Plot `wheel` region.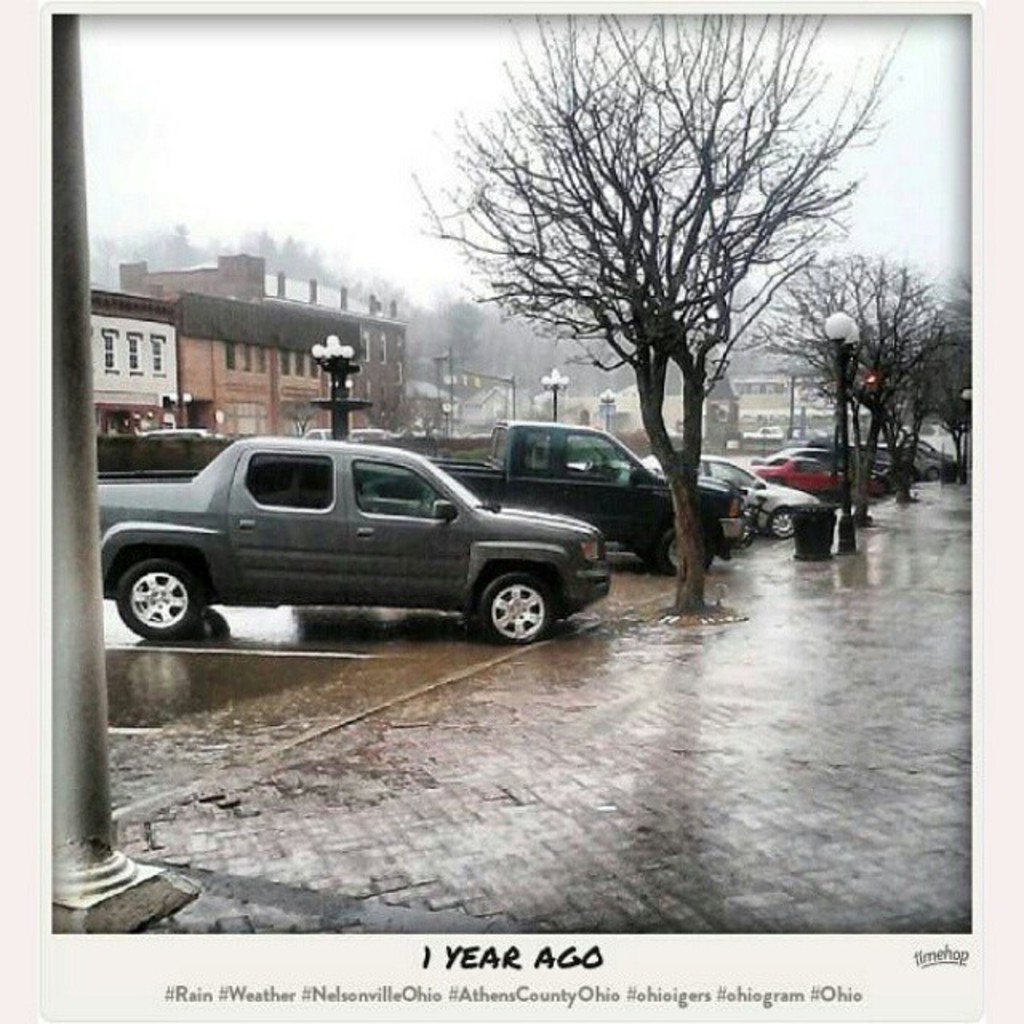
Plotted at [left=651, top=528, right=712, bottom=579].
